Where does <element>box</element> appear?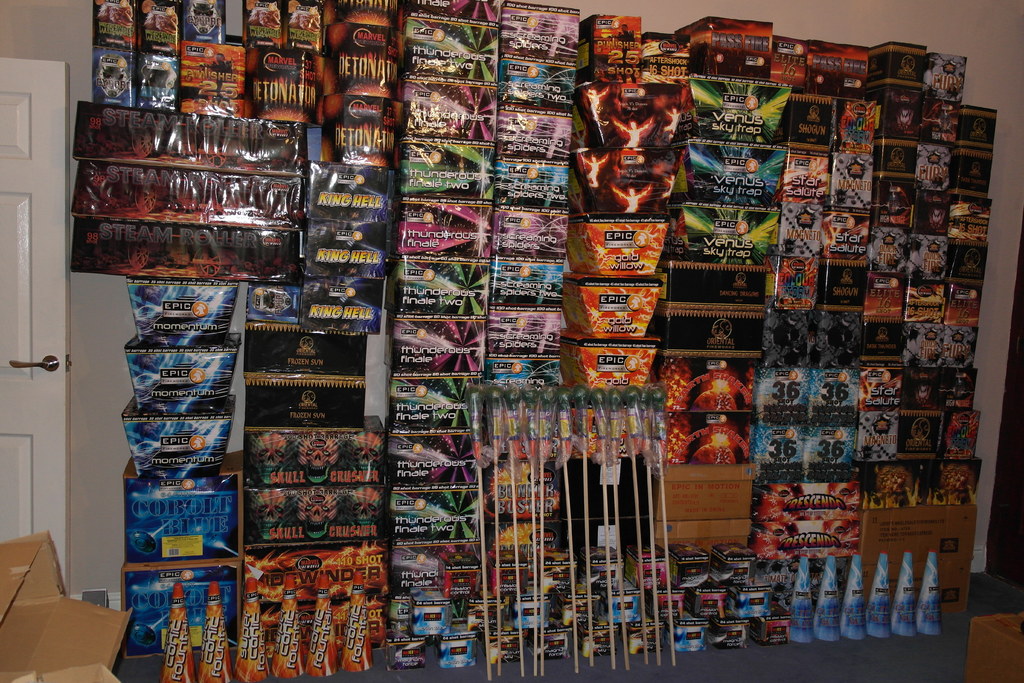
Appears at (499, 58, 577, 118).
